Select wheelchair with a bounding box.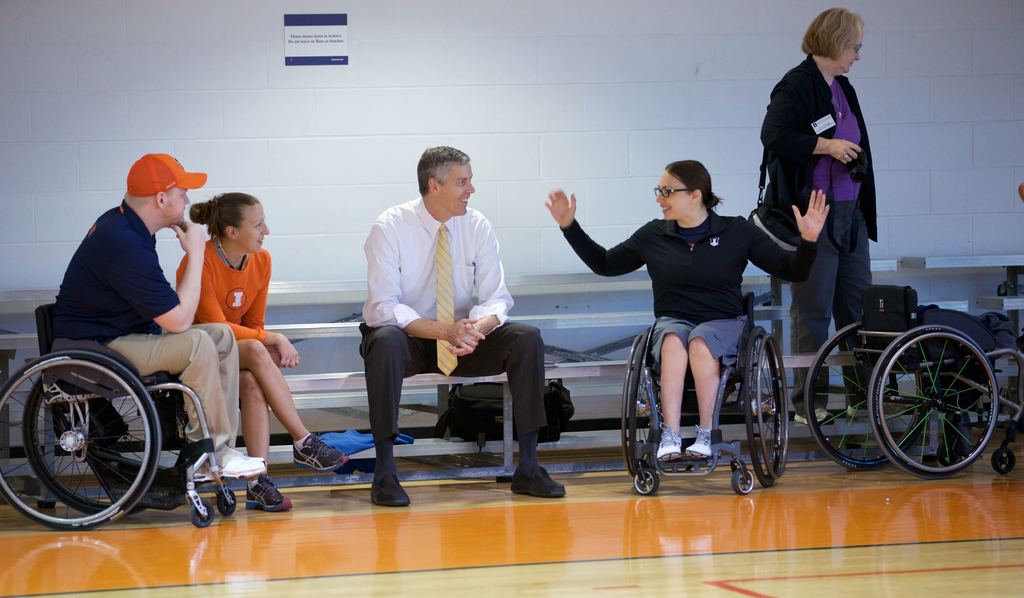
Rect(0, 299, 238, 531).
